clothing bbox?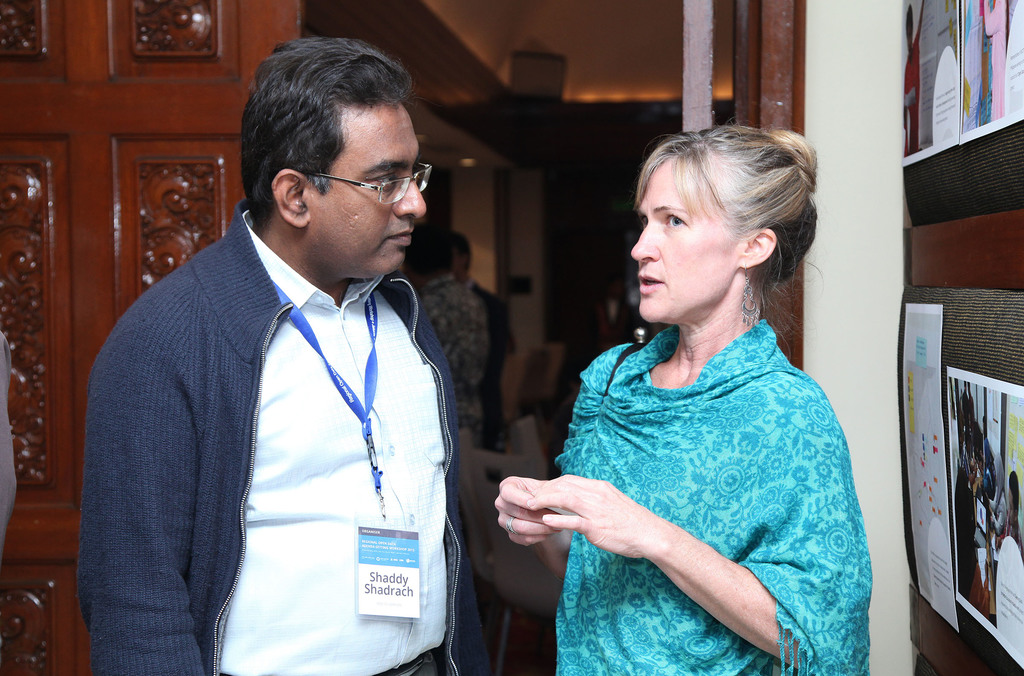
[419, 270, 506, 609]
